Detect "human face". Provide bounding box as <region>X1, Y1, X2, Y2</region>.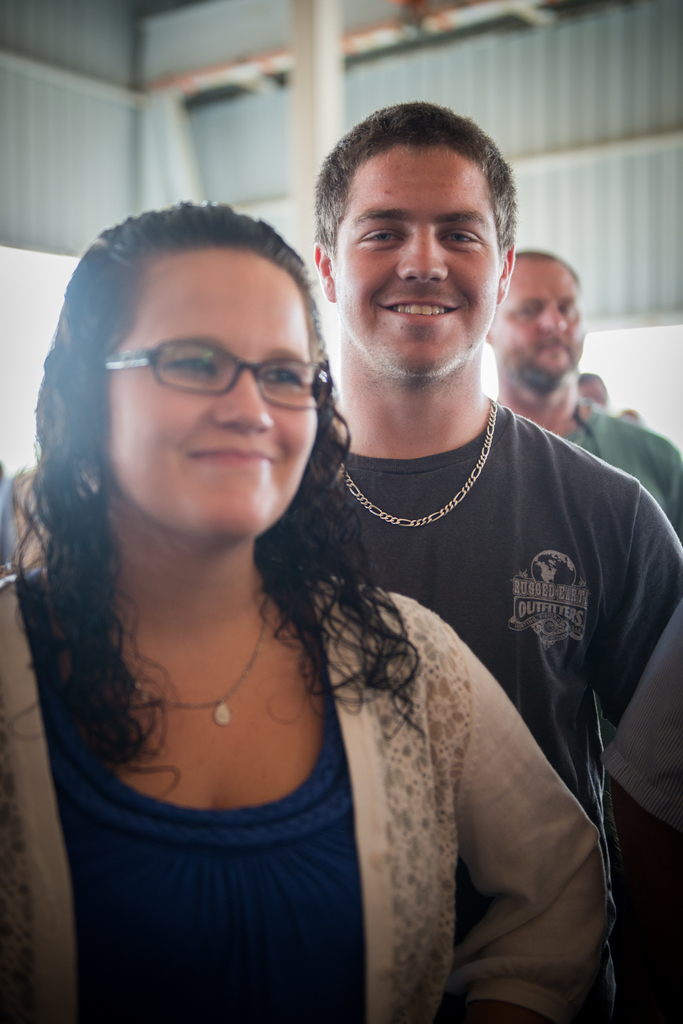
<region>108, 250, 318, 533</region>.
